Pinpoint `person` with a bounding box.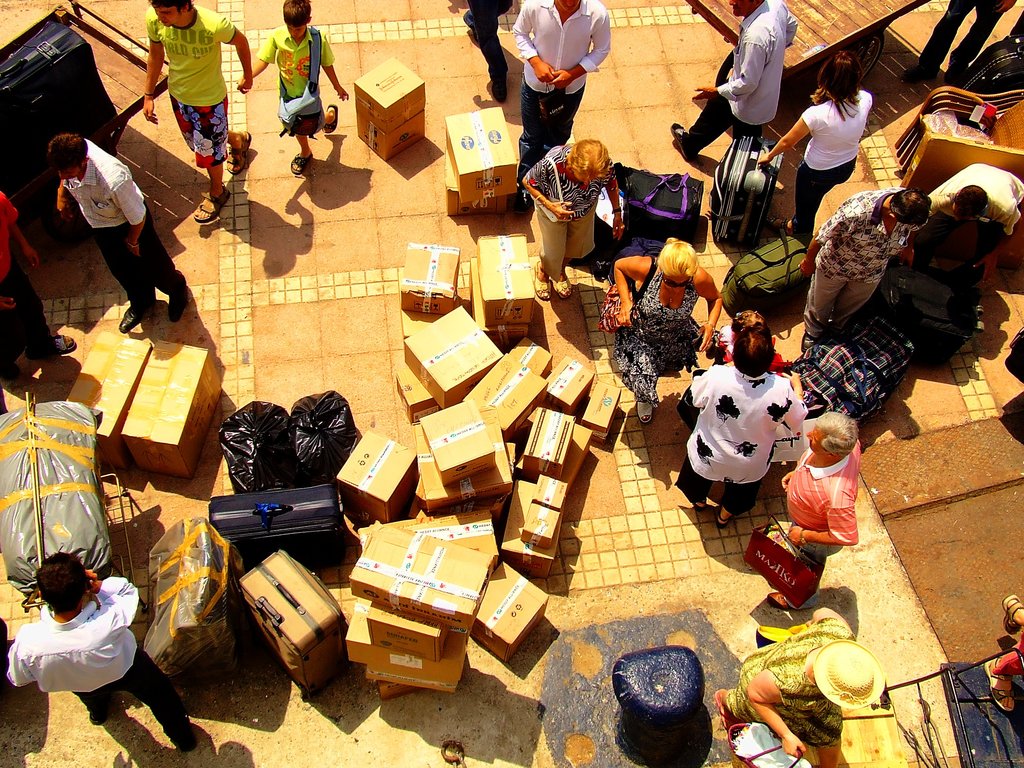
x1=753 y1=49 x2=881 y2=244.
